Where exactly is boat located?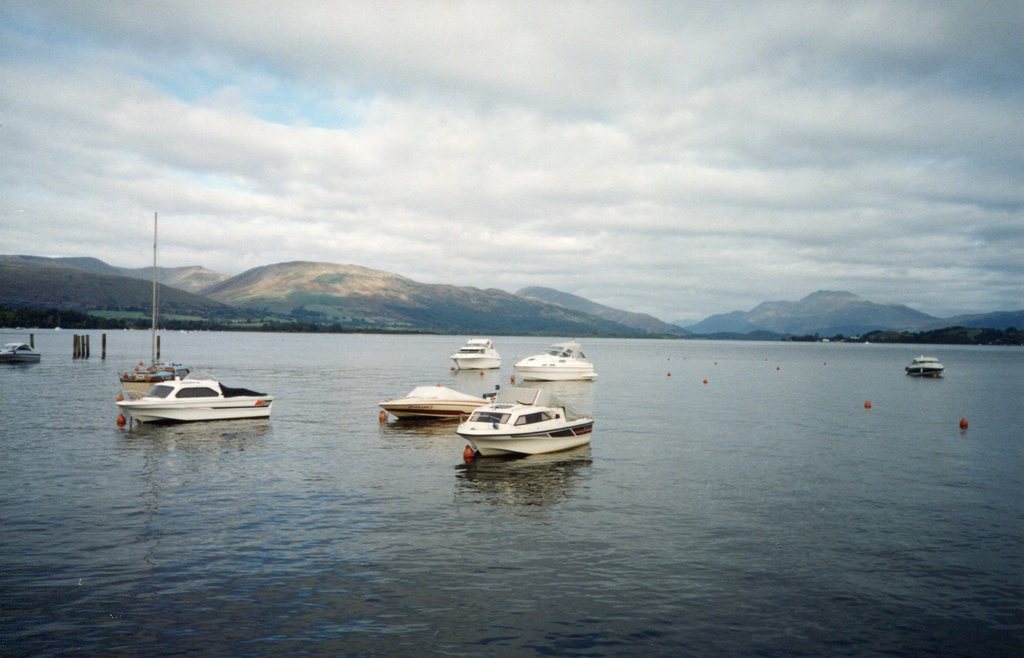
Its bounding box is BBox(376, 370, 502, 418).
